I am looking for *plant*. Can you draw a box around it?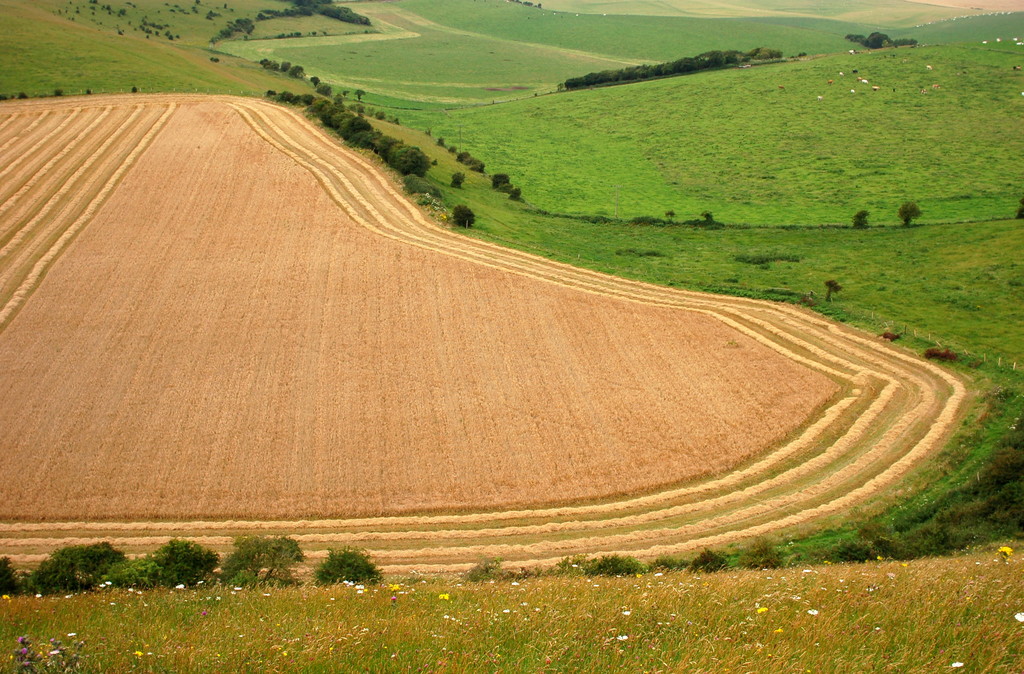
Sure, the bounding box is x1=220, y1=534, x2=305, y2=587.
